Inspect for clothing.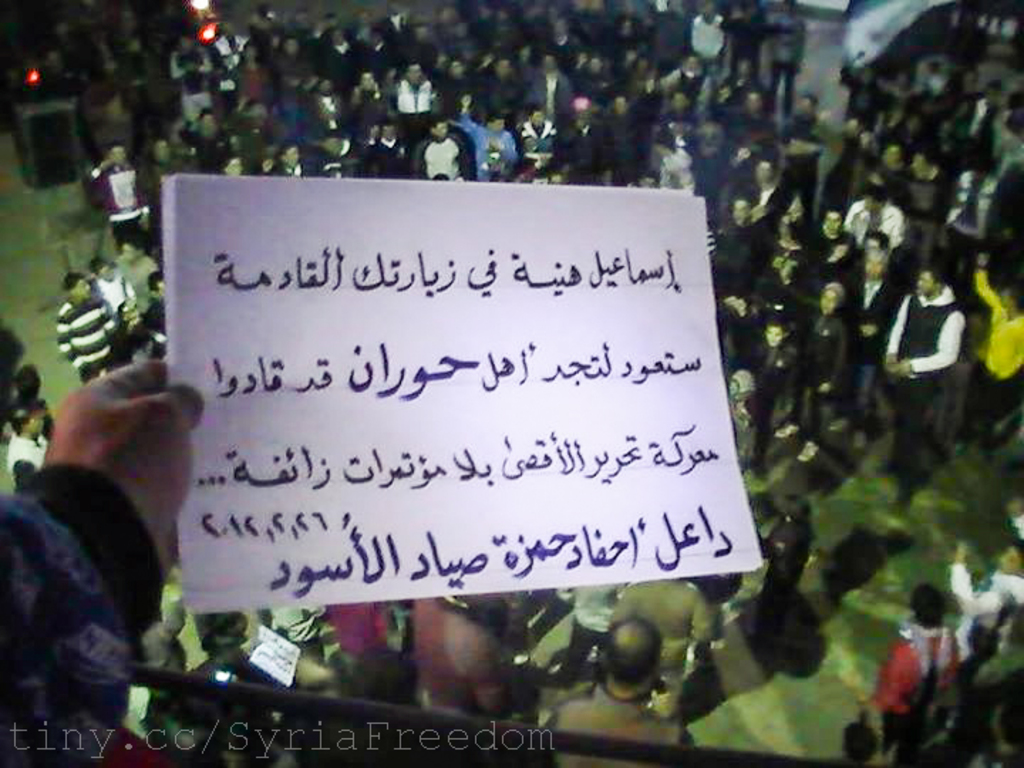
Inspection: <box>91,171,144,243</box>.
